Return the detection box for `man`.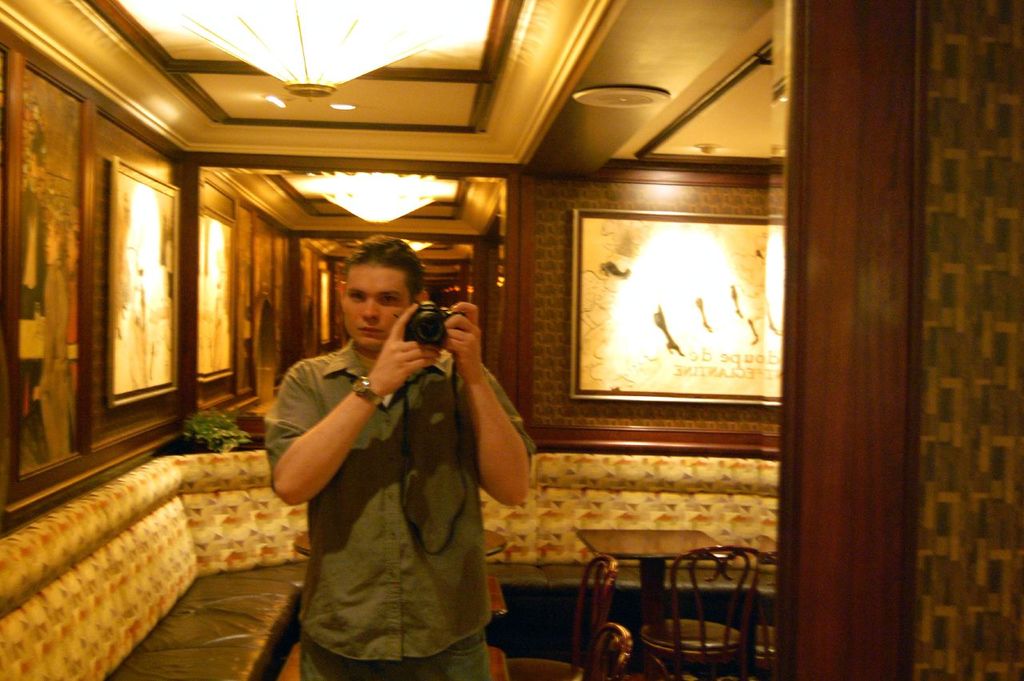
[left=250, top=234, right=527, bottom=663].
